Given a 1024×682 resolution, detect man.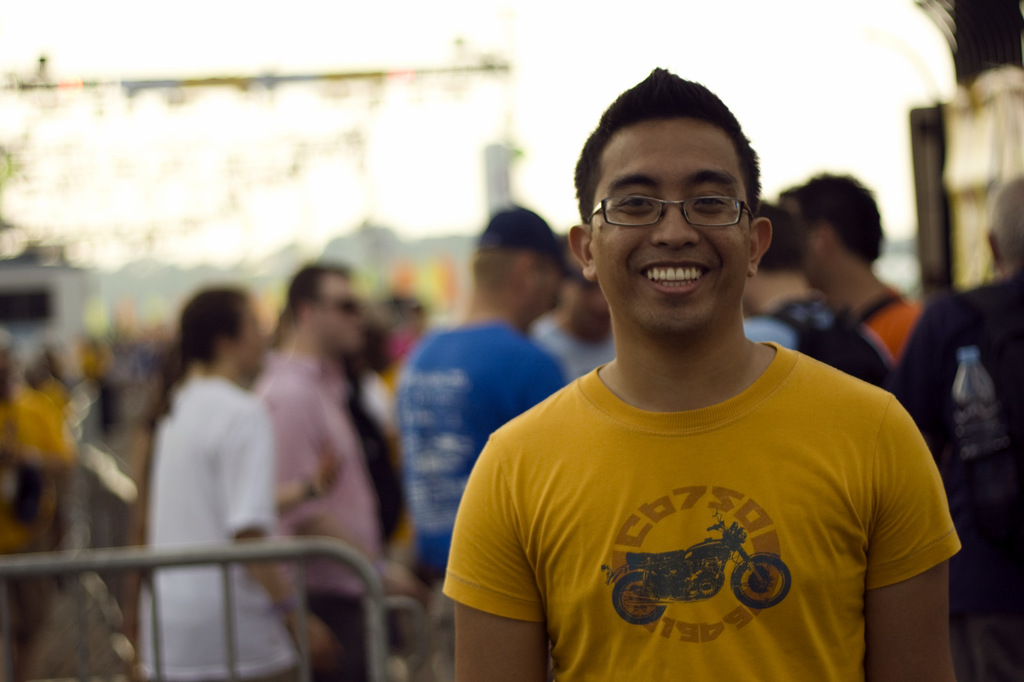
Rect(531, 240, 618, 386).
